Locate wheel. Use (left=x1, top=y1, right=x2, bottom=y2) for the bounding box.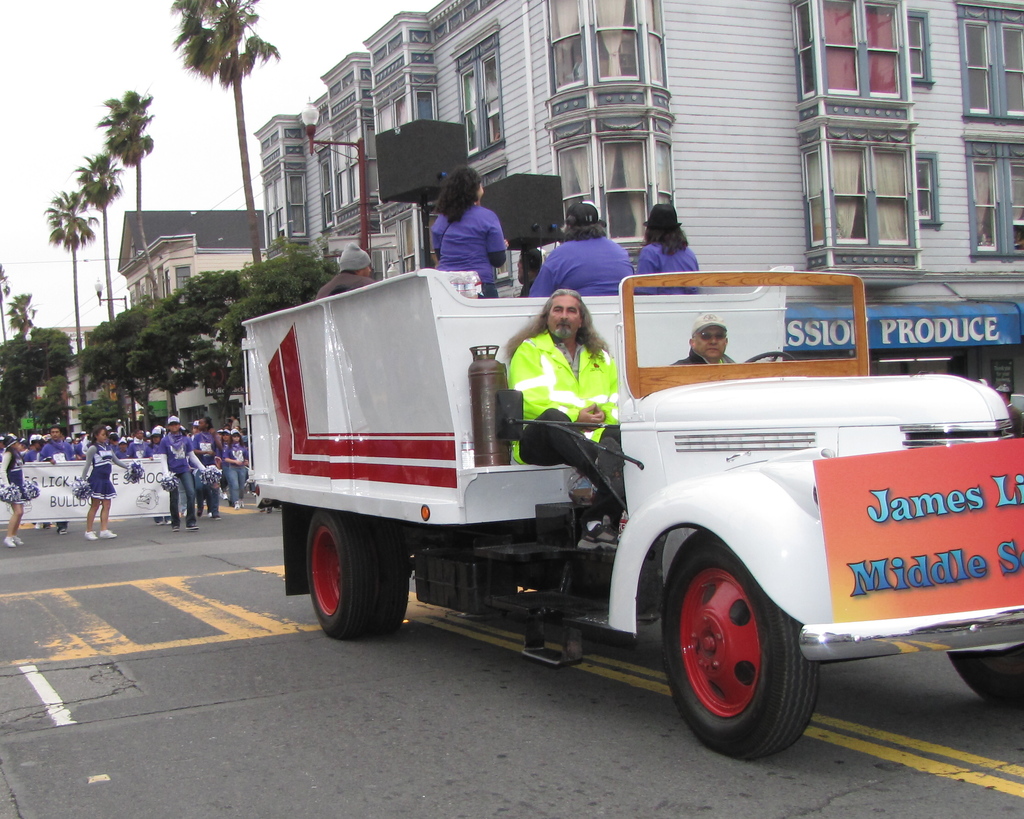
(left=298, top=523, right=398, bottom=643).
